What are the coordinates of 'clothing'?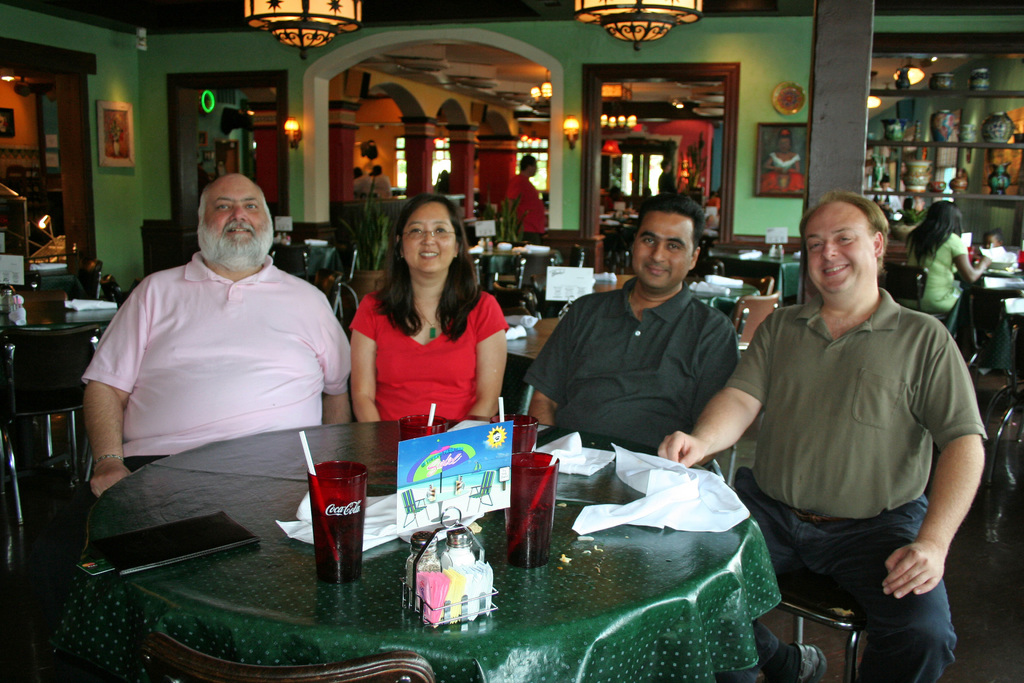
box=[86, 211, 338, 516].
